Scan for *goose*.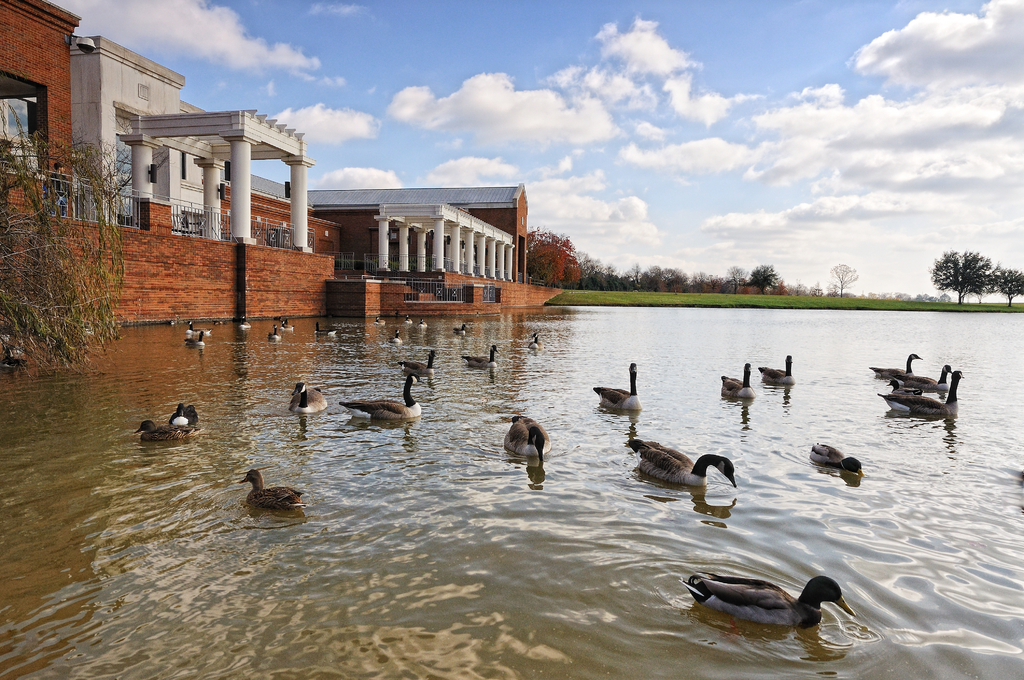
Scan result: [291,383,325,411].
